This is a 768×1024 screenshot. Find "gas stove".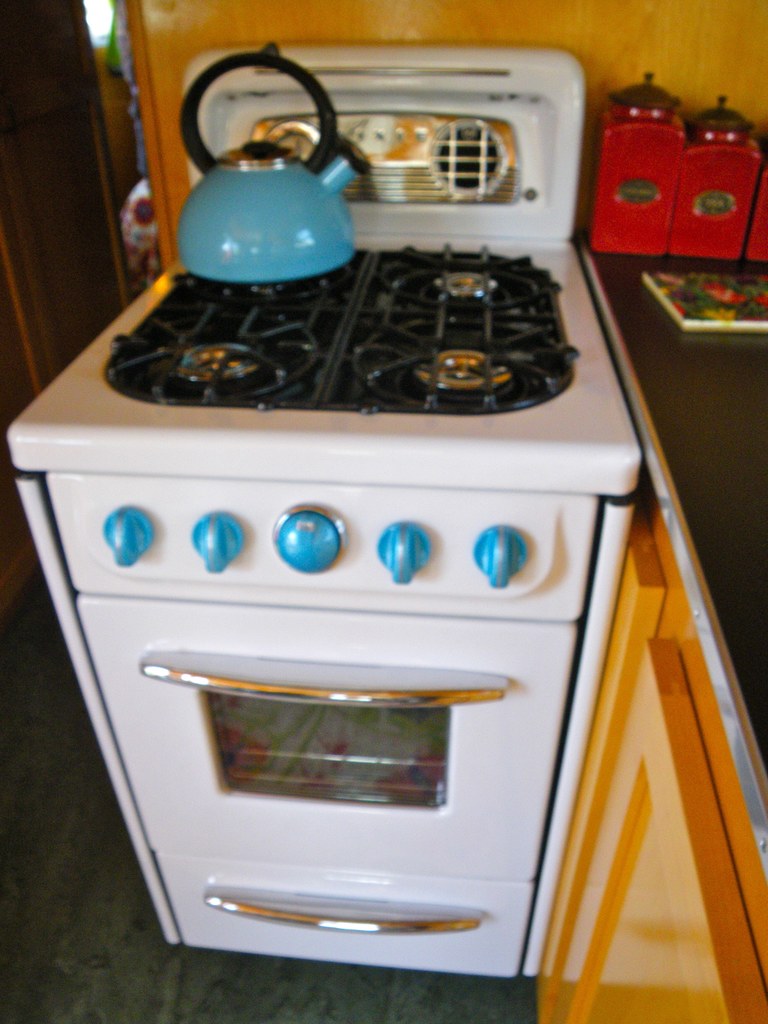
Bounding box: 21/236/634/445.
